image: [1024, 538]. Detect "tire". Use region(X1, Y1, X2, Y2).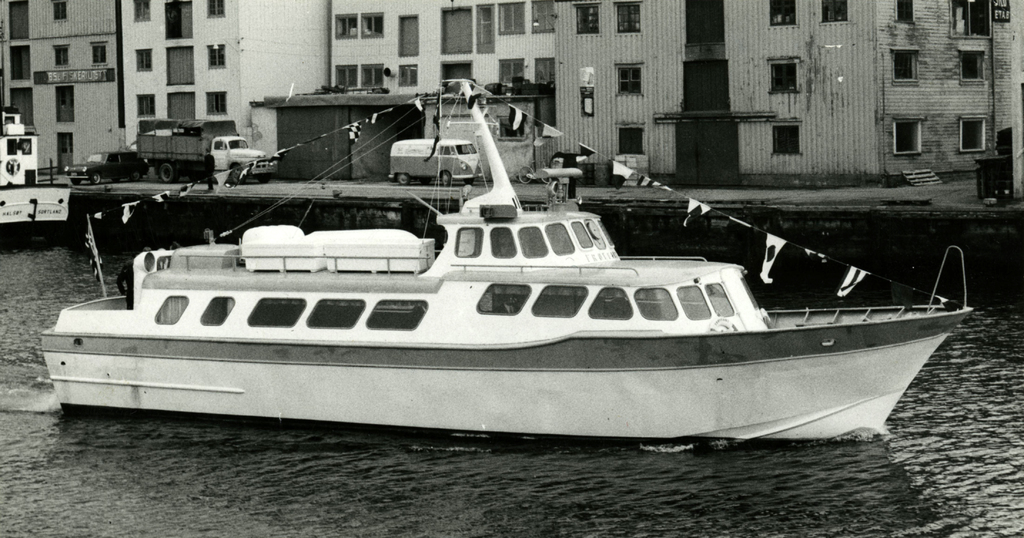
region(88, 172, 101, 188).
